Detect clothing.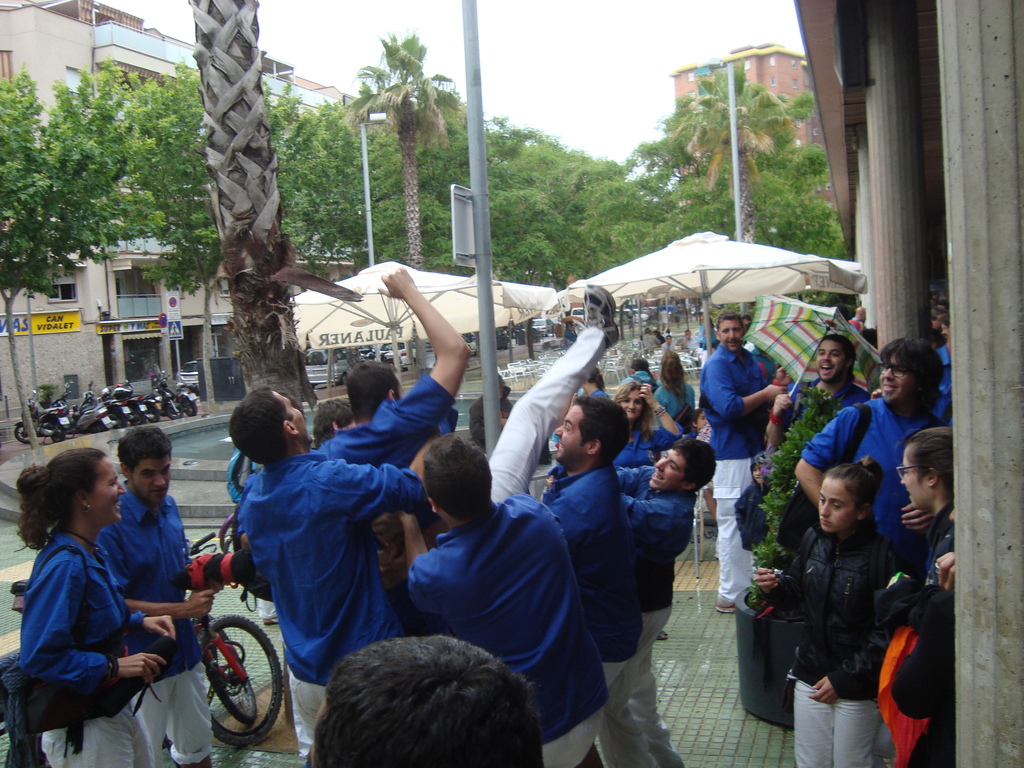
Detected at pyautogui.locateOnScreen(802, 390, 929, 552).
